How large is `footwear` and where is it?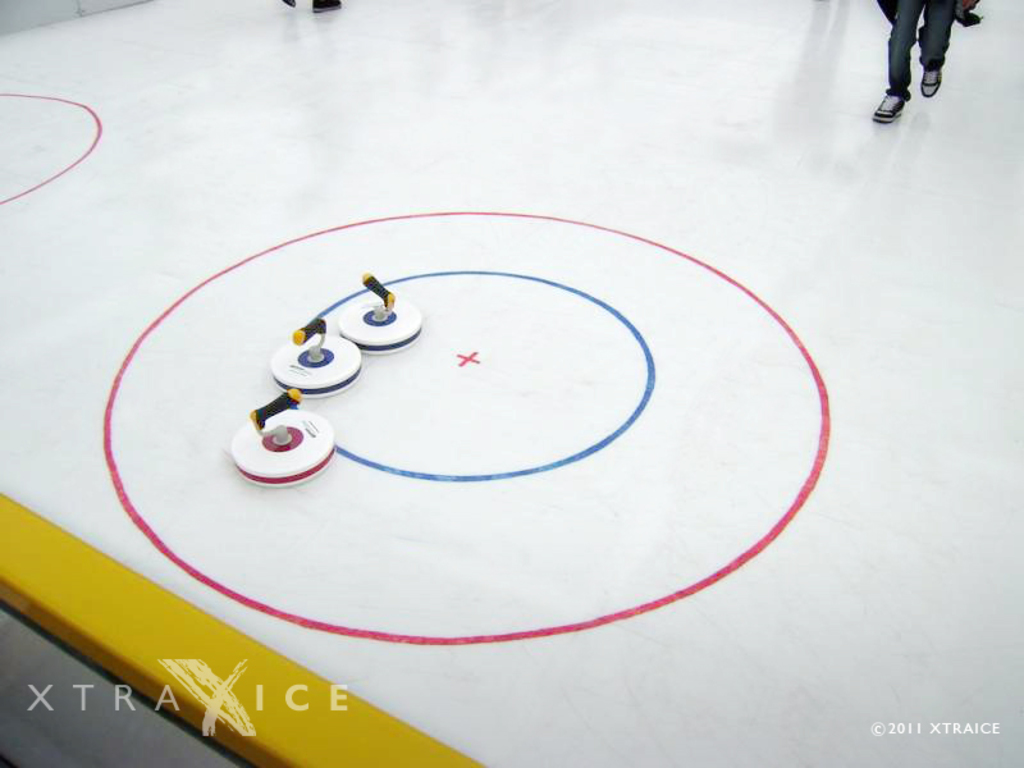
Bounding box: left=876, top=92, right=905, bottom=122.
